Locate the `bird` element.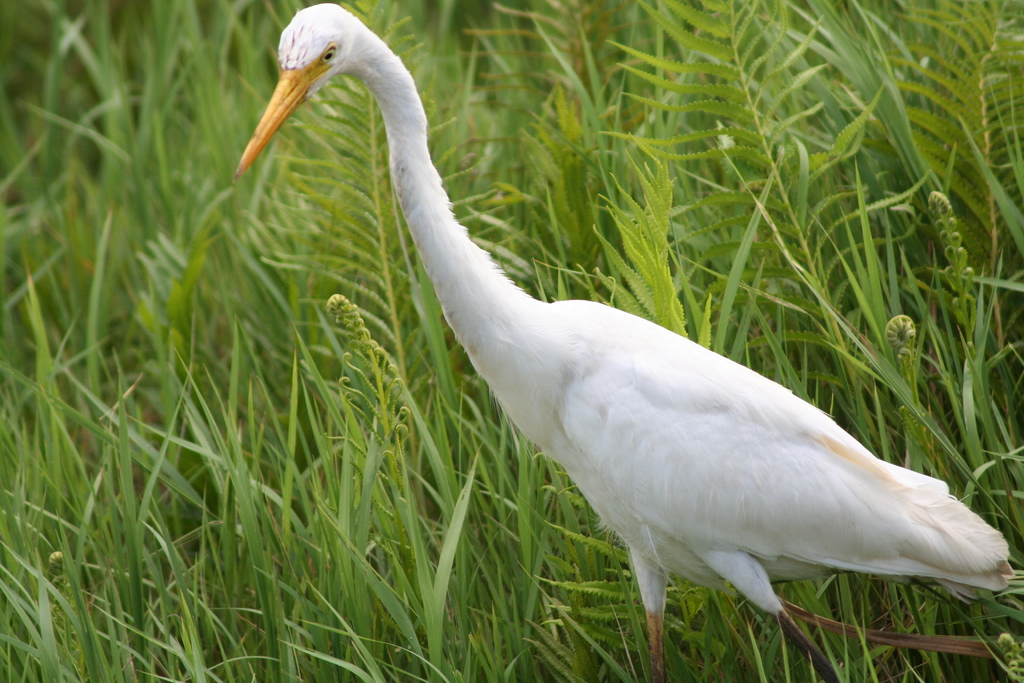
Element bbox: (left=223, top=19, right=1007, bottom=660).
